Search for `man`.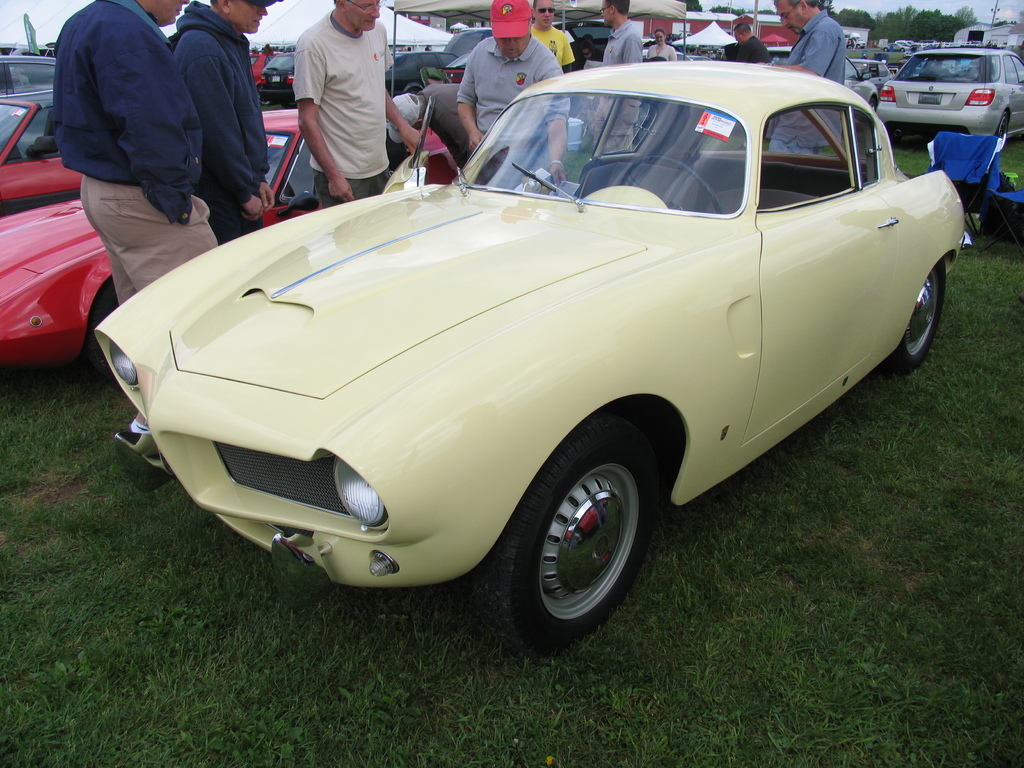
Found at box=[765, 0, 846, 155].
